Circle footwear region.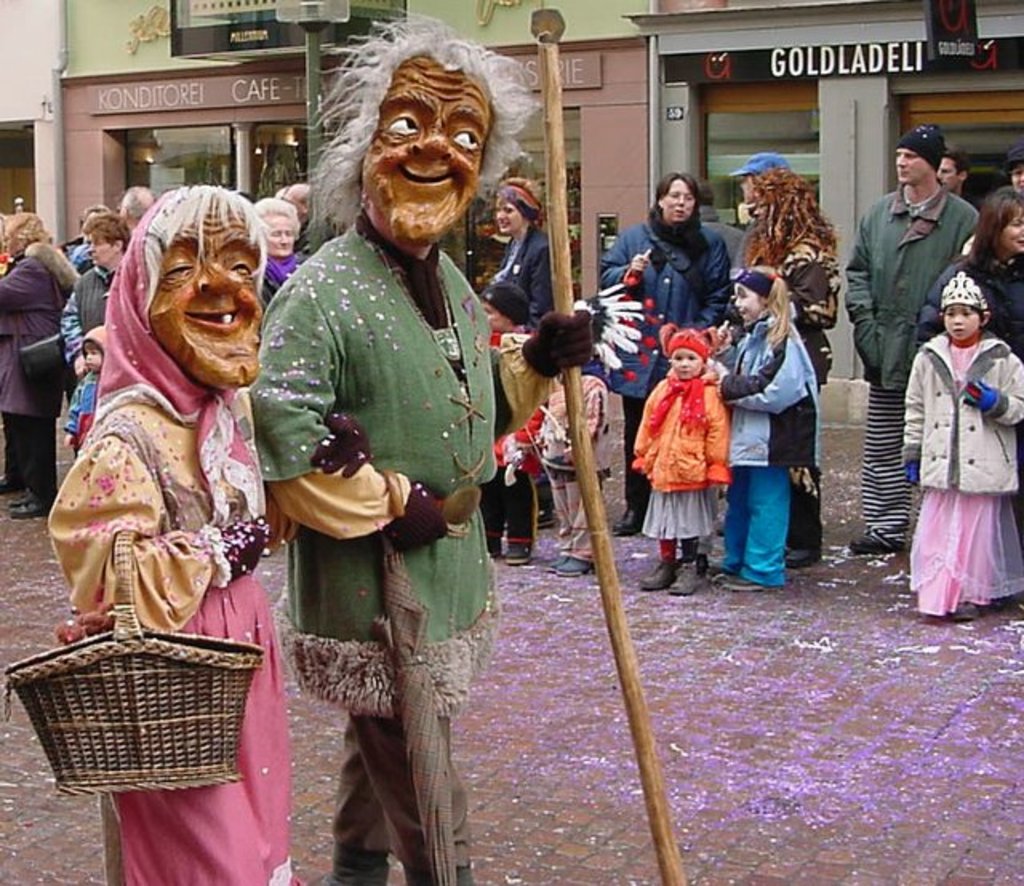
Region: left=613, top=510, right=640, bottom=531.
